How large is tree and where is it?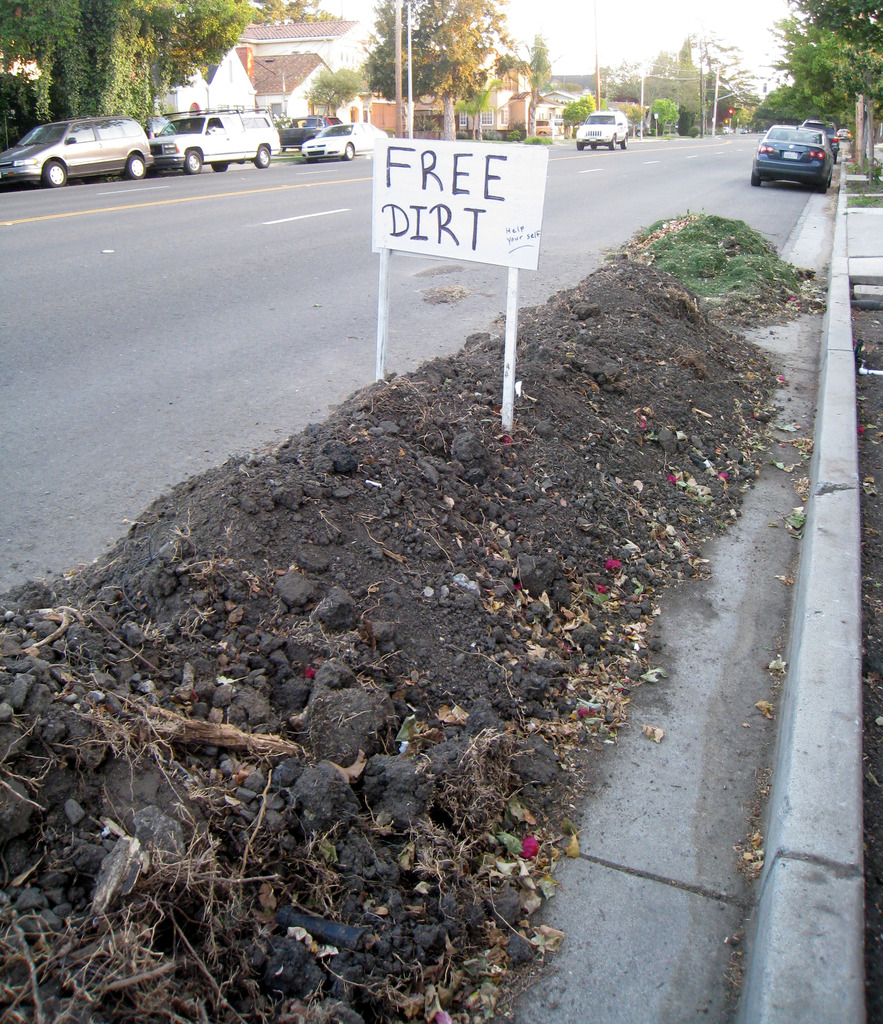
Bounding box: <bbox>515, 29, 567, 134</bbox>.
